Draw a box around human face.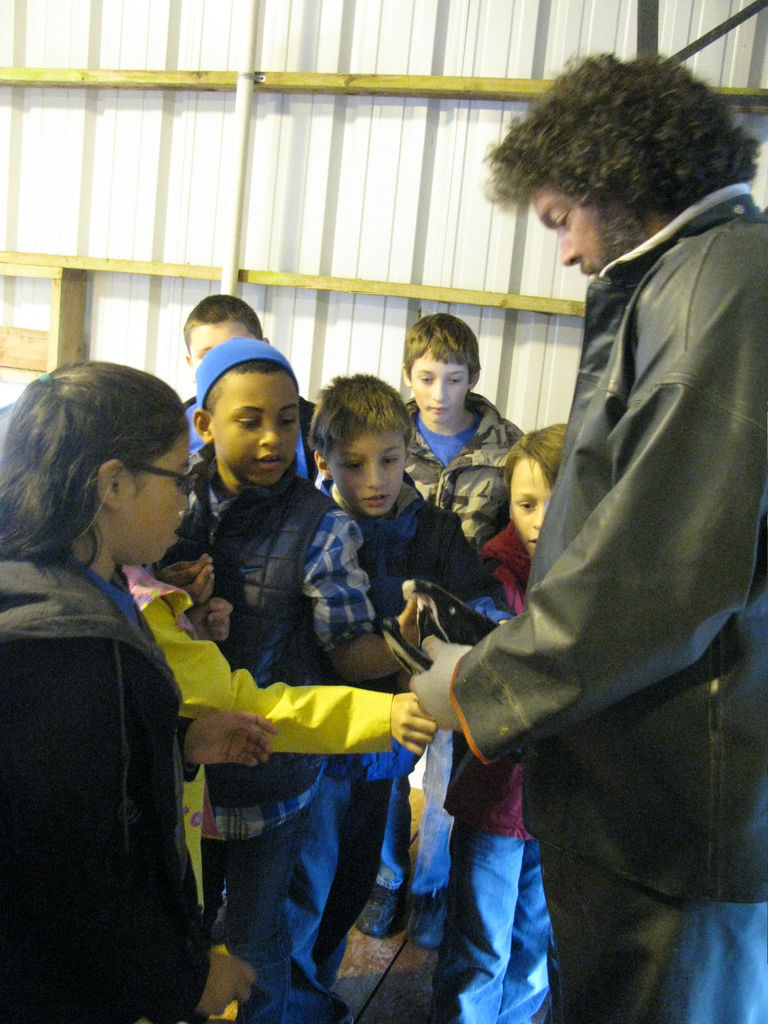
select_region(211, 388, 300, 488).
